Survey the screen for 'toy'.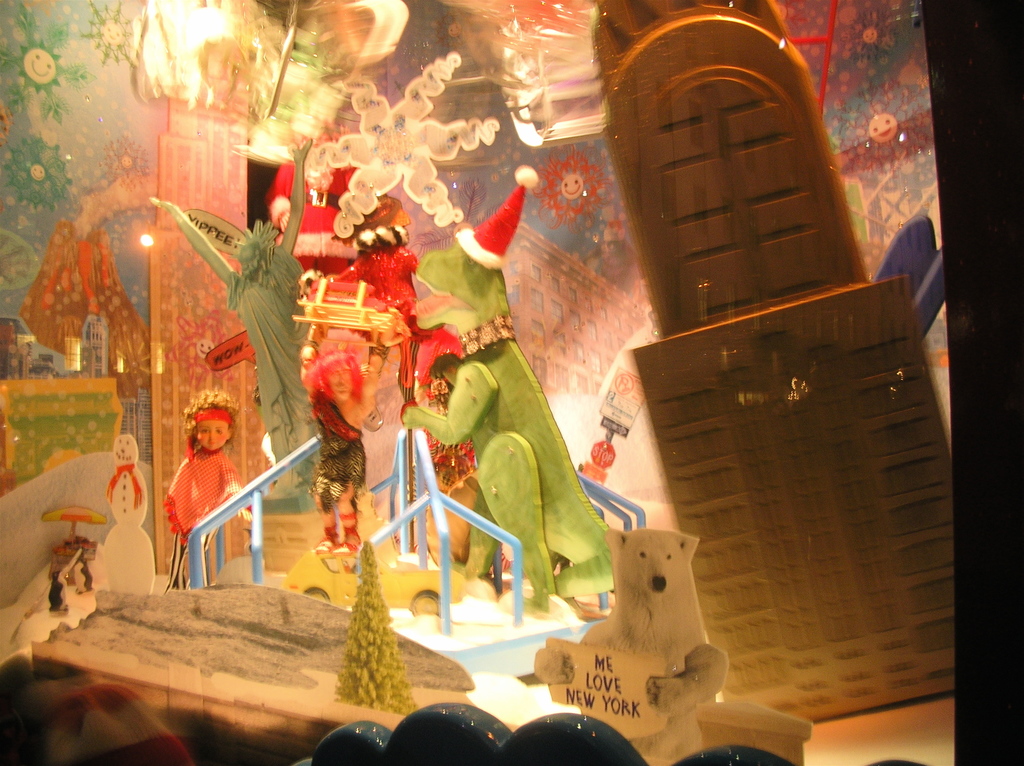
Survey found: [x1=532, y1=517, x2=736, y2=739].
